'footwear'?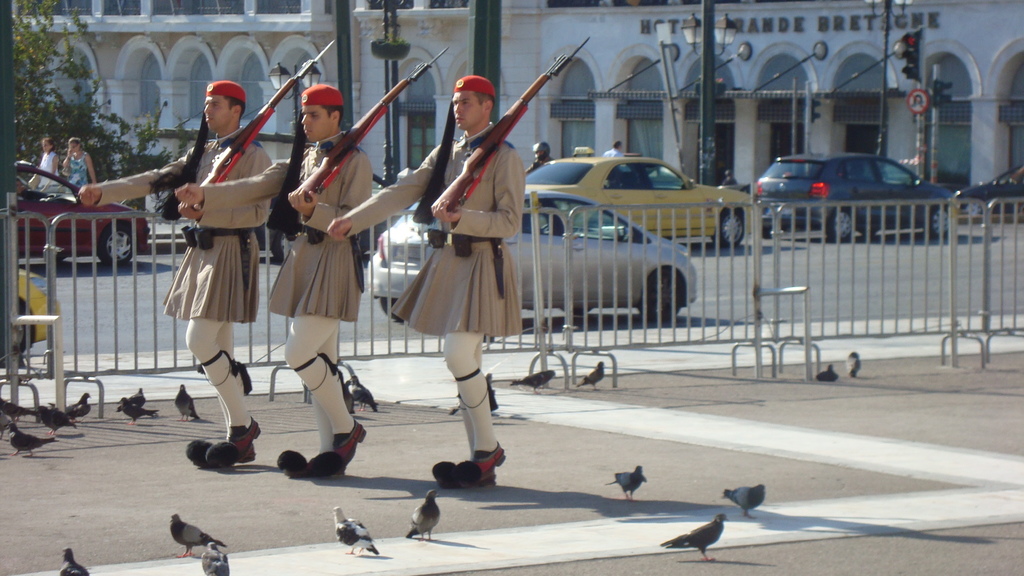
431, 459, 498, 488
